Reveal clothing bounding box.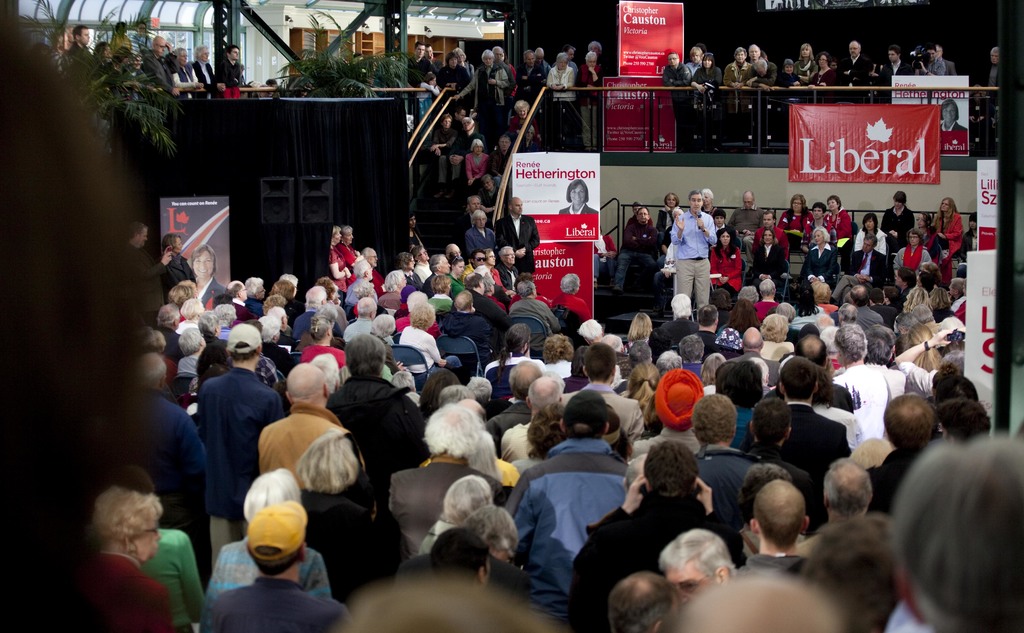
Revealed: bbox=[324, 369, 431, 483].
